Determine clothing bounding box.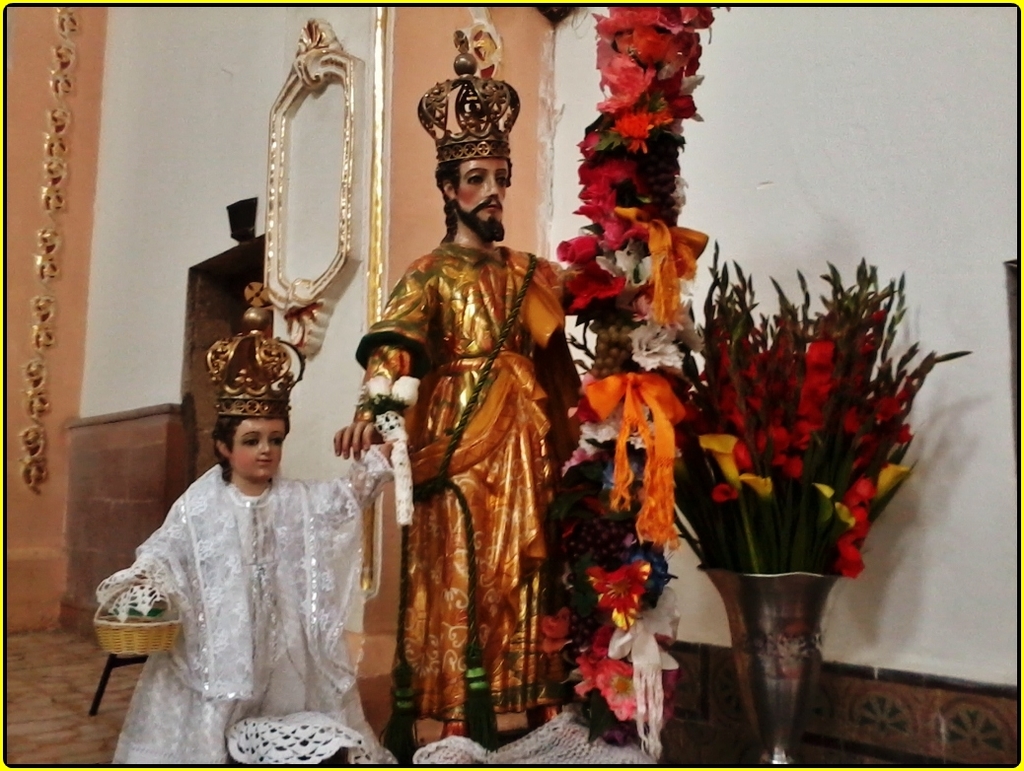
Determined: bbox=[95, 436, 396, 770].
